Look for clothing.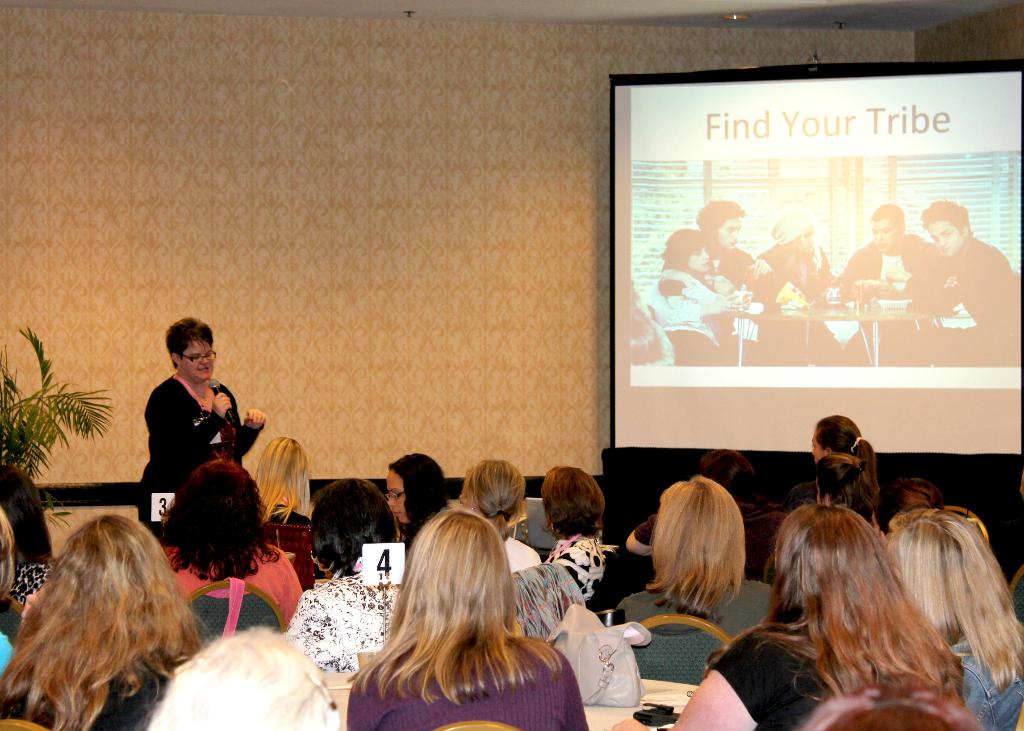
Found: x1=127, y1=374, x2=257, y2=547.
